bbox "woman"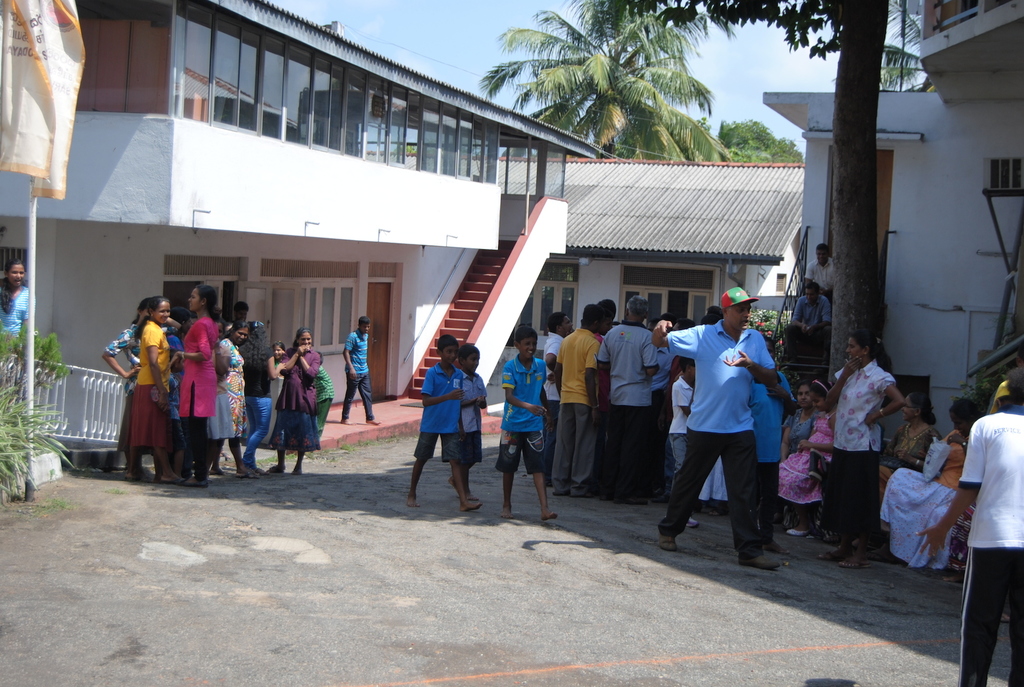
412, 355, 464, 460
